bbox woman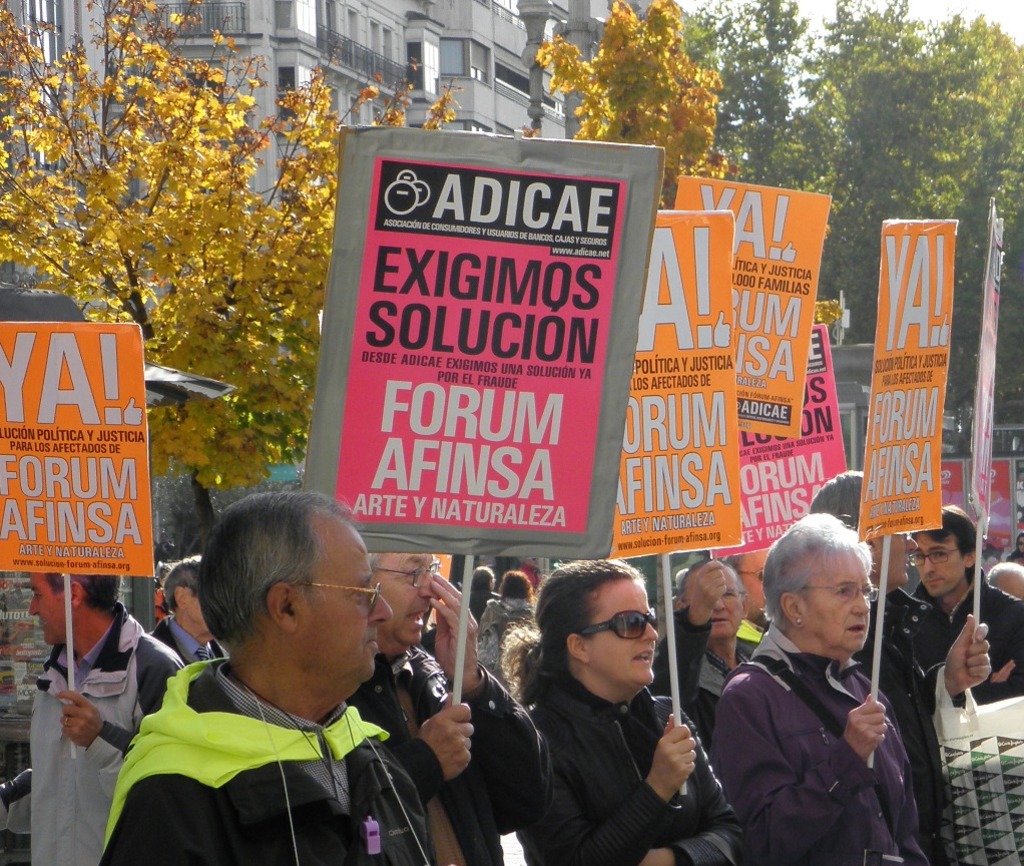
[710,511,922,865]
